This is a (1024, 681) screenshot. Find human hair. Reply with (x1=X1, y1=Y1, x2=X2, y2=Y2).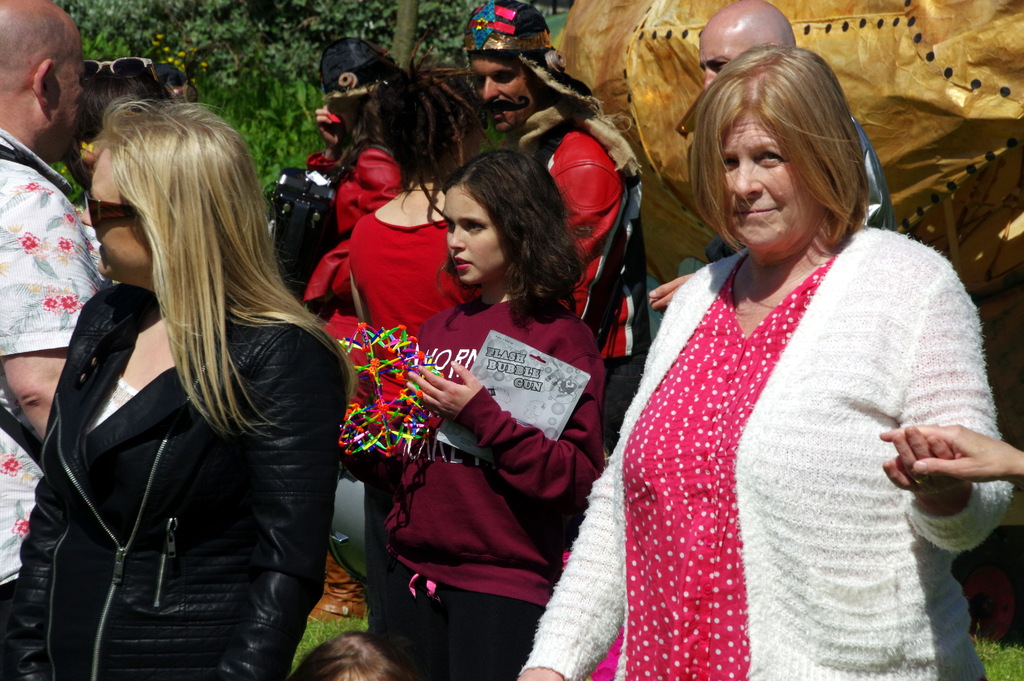
(x1=60, y1=56, x2=175, y2=186).
